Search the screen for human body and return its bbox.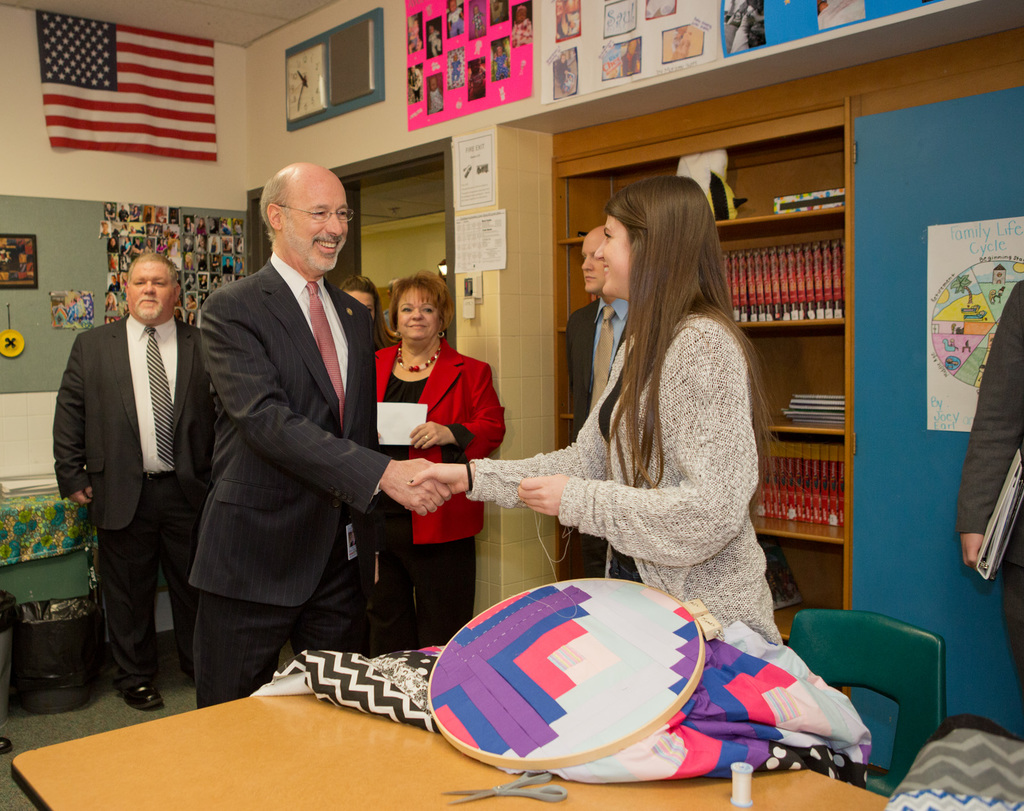
Found: (99, 222, 111, 236).
